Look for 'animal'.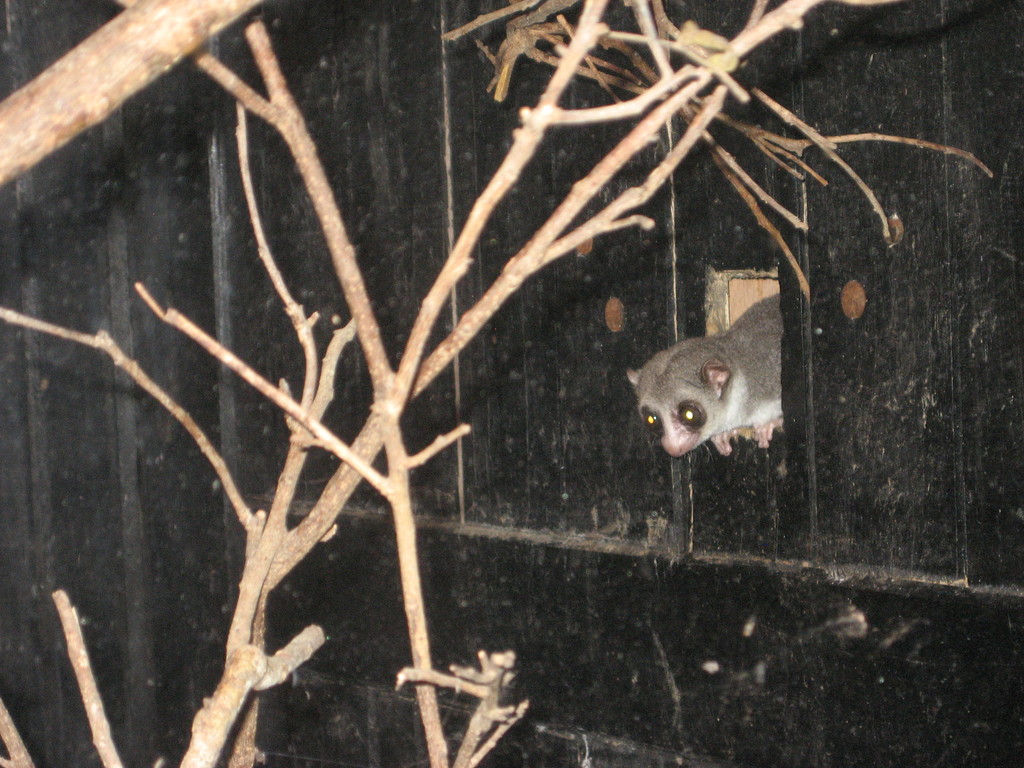
Found: [621, 294, 785, 459].
